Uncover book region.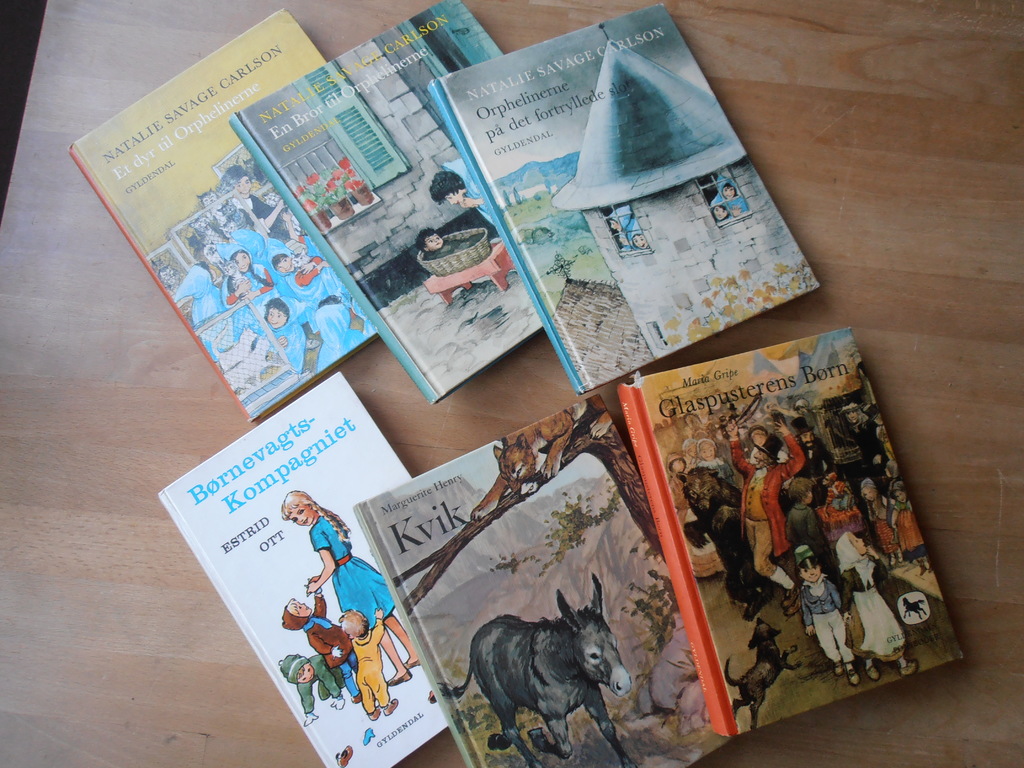
Uncovered: 72 8 380 423.
